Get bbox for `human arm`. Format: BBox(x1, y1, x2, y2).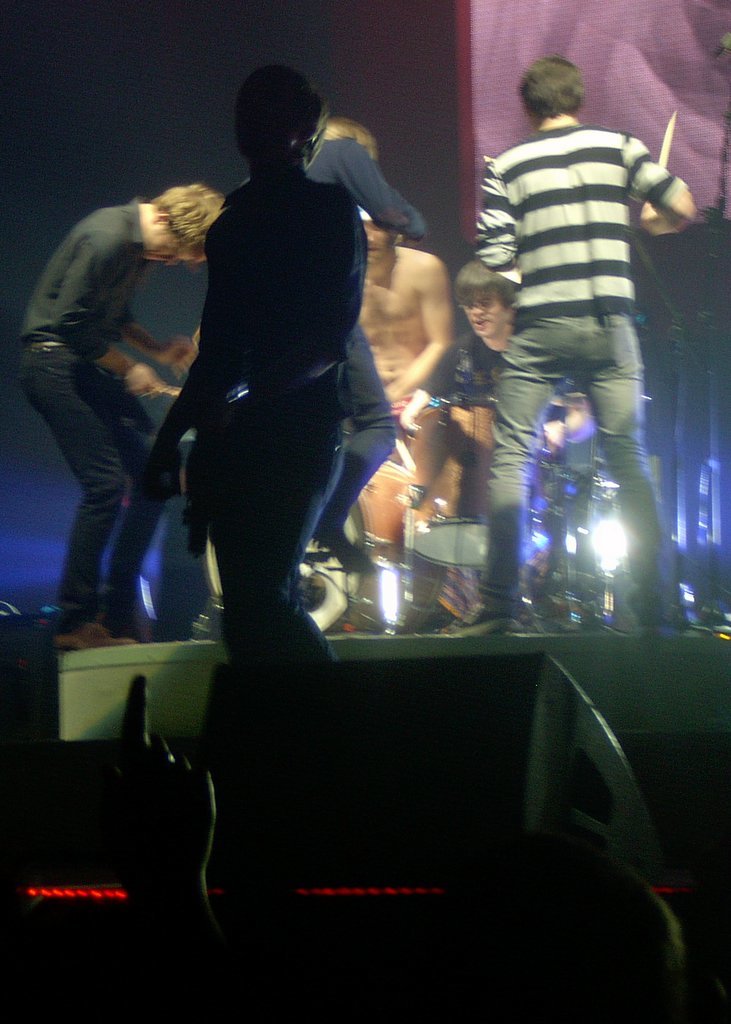
BBox(381, 244, 468, 411).
